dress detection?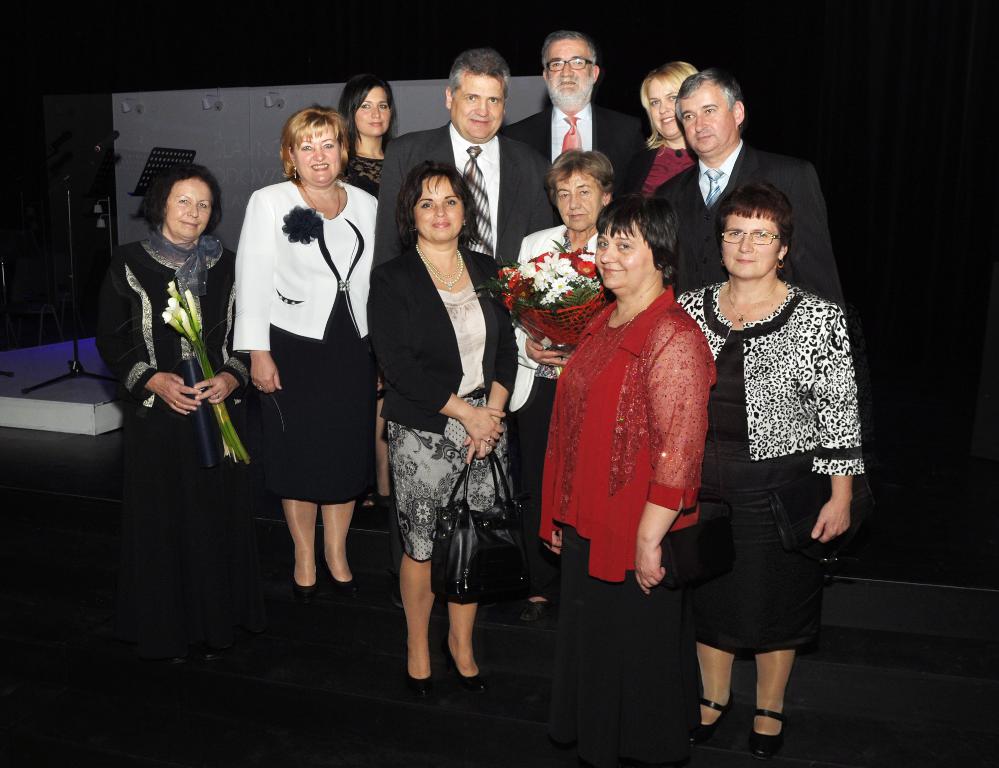
236/183/385/501
